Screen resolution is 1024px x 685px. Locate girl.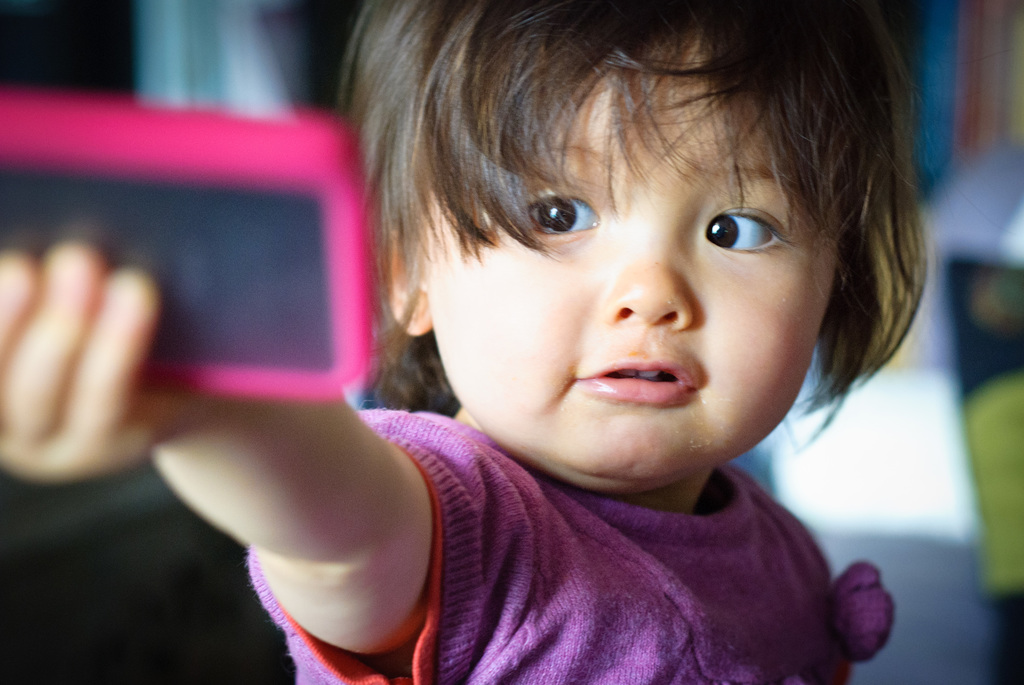
BBox(0, 0, 927, 684).
